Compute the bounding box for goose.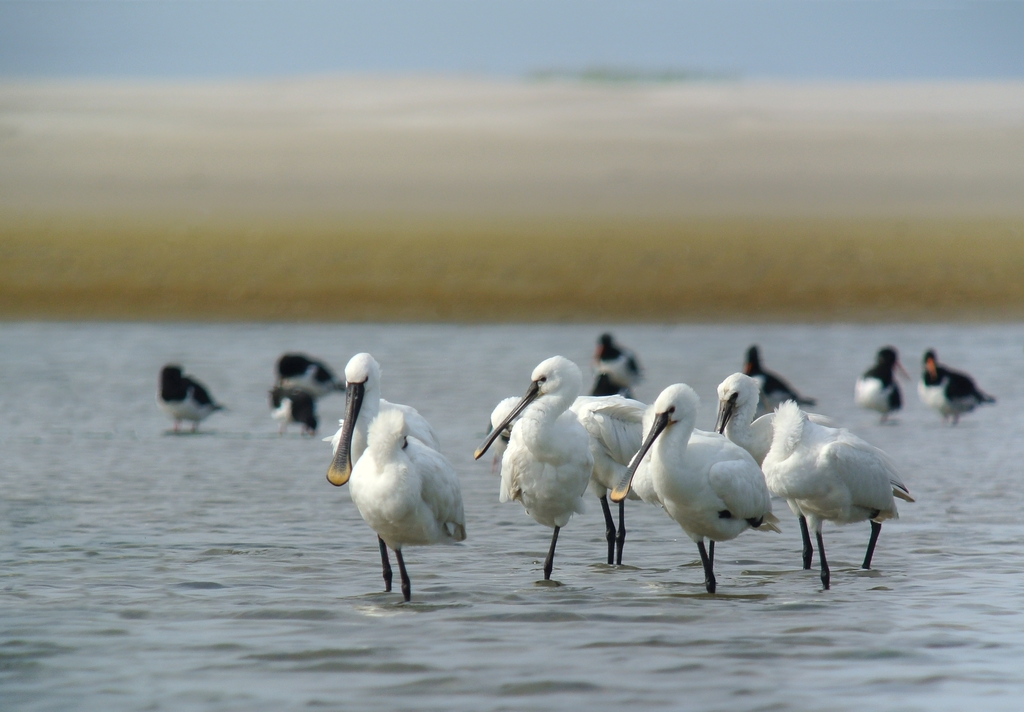
region(155, 363, 220, 435).
